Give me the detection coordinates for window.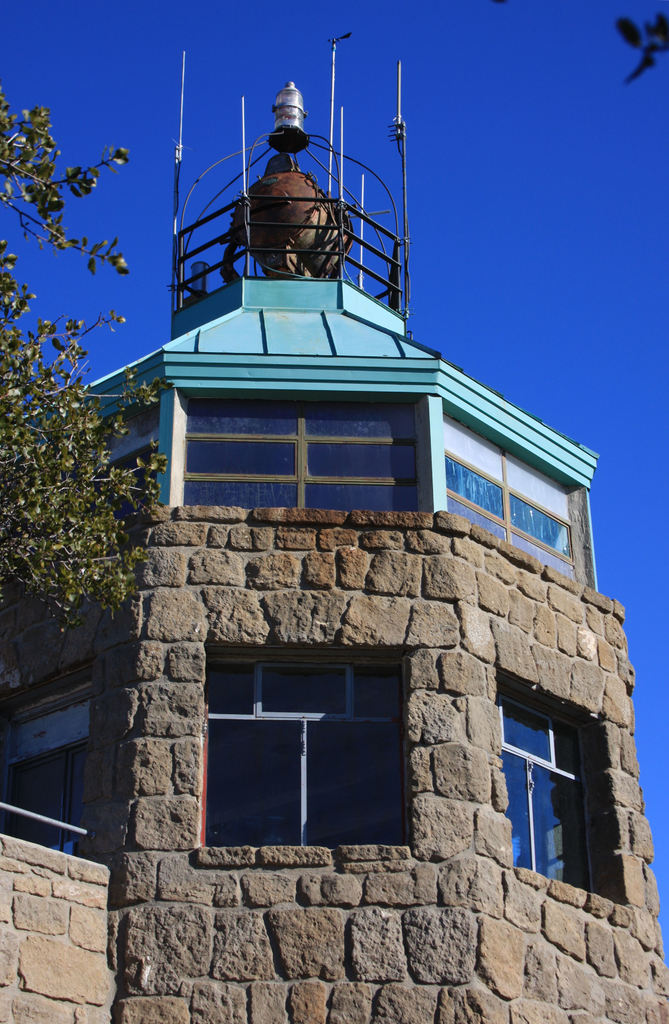
[x1=500, y1=668, x2=617, y2=893].
